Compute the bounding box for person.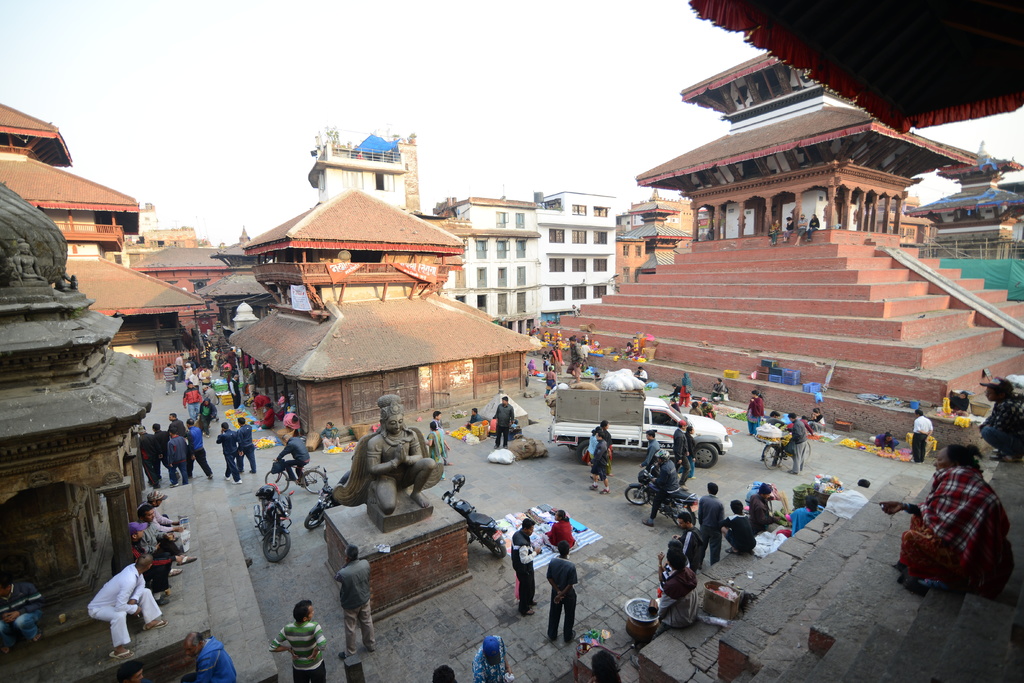
[left=539, top=504, right=579, bottom=554].
